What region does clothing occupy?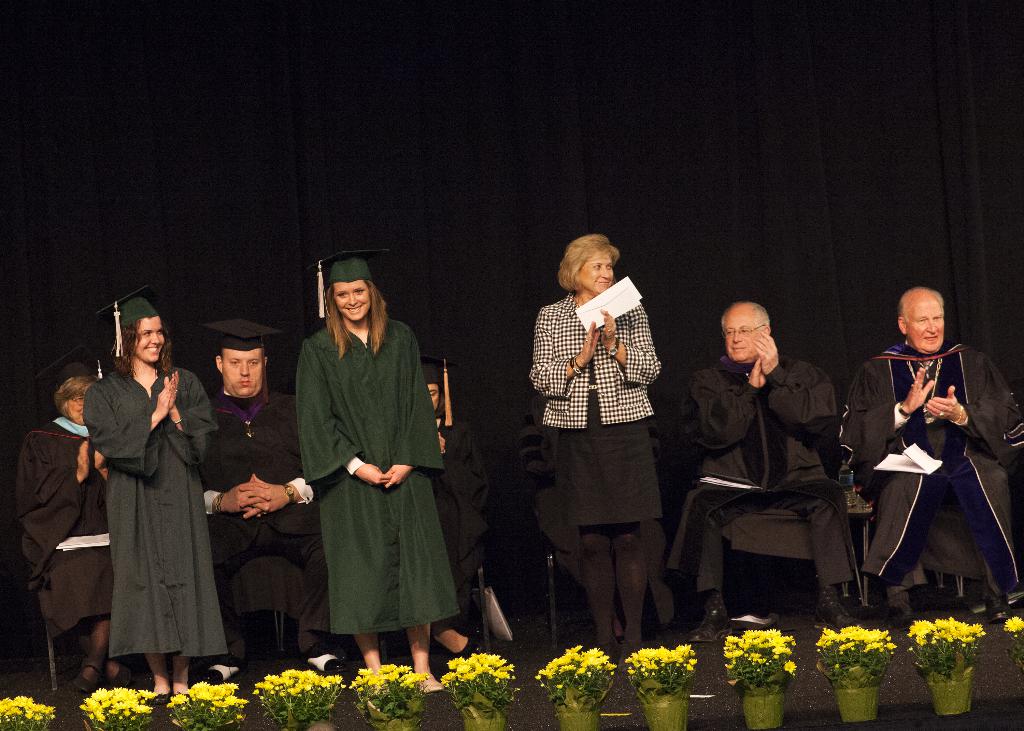
534:291:680:536.
